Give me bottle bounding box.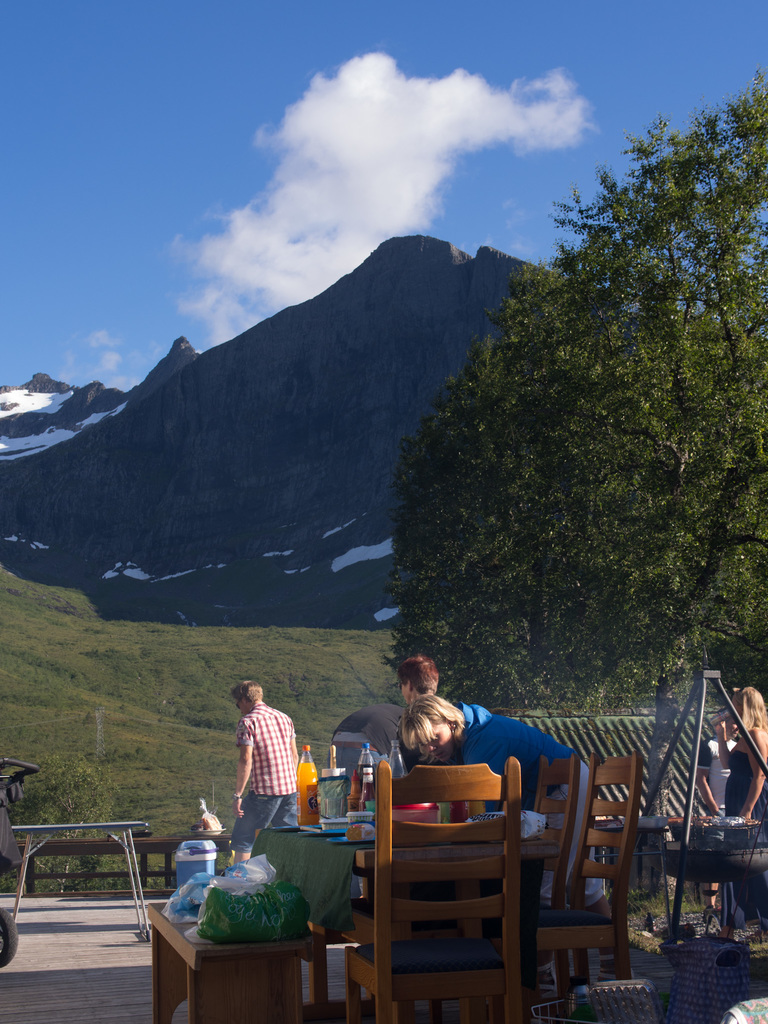
[left=289, top=747, right=324, bottom=826].
